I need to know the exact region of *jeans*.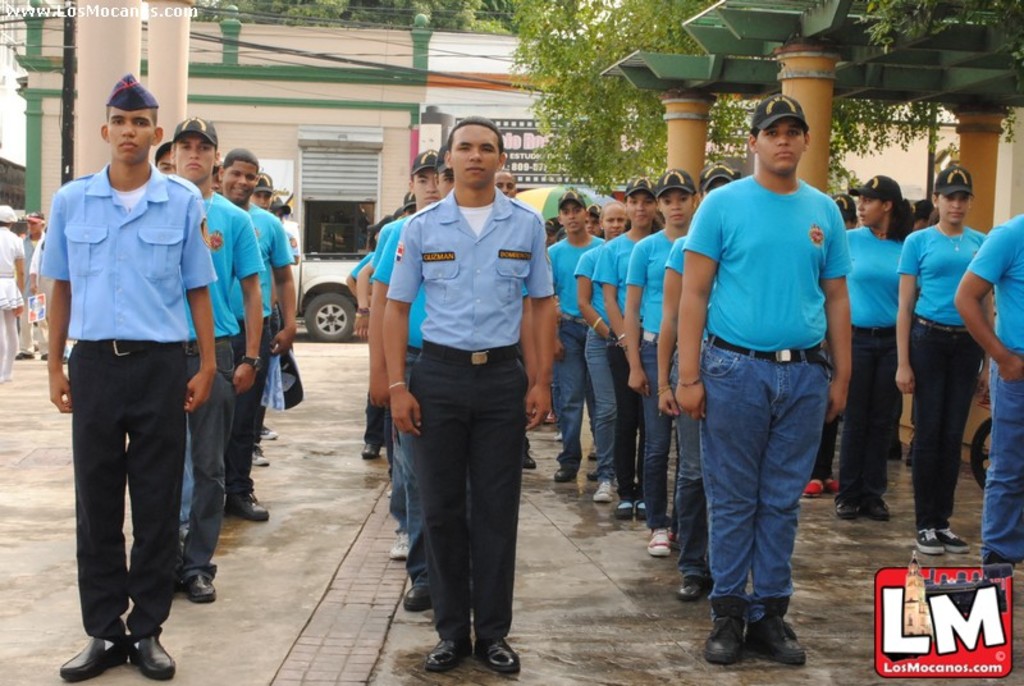
Region: [x1=986, y1=352, x2=1023, y2=563].
